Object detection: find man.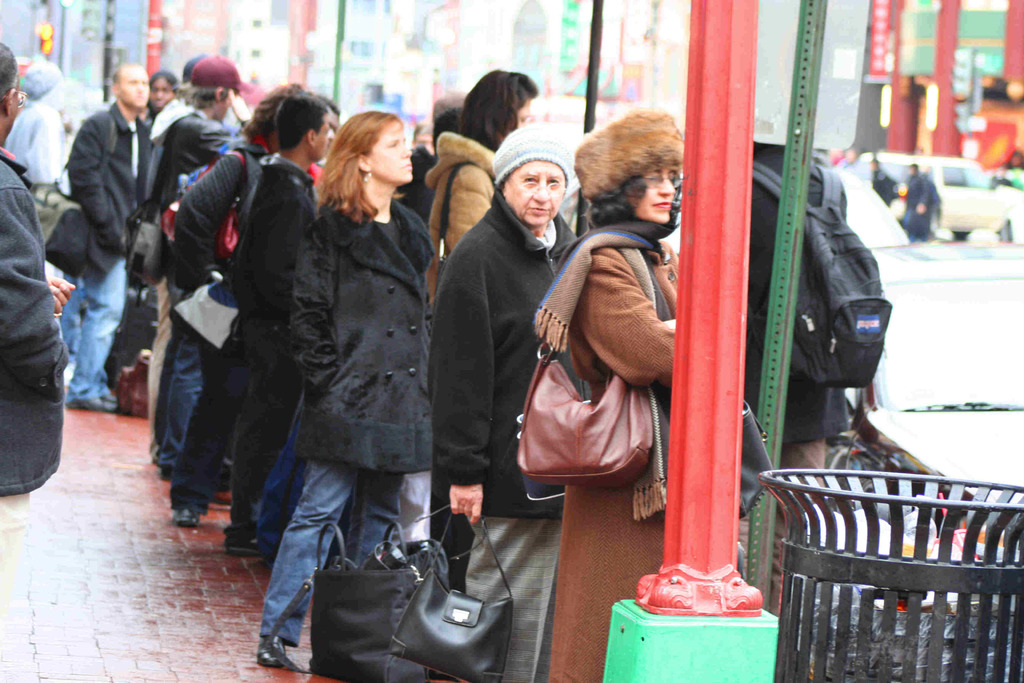
(left=44, top=45, right=140, bottom=426).
